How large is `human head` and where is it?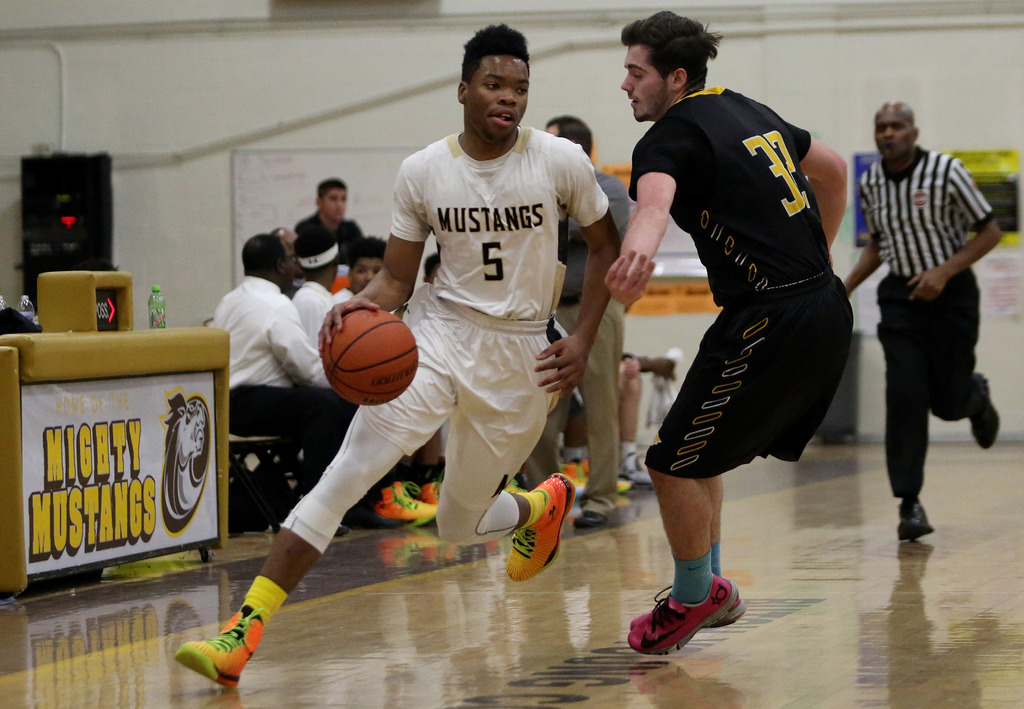
Bounding box: select_region(316, 179, 351, 223).
